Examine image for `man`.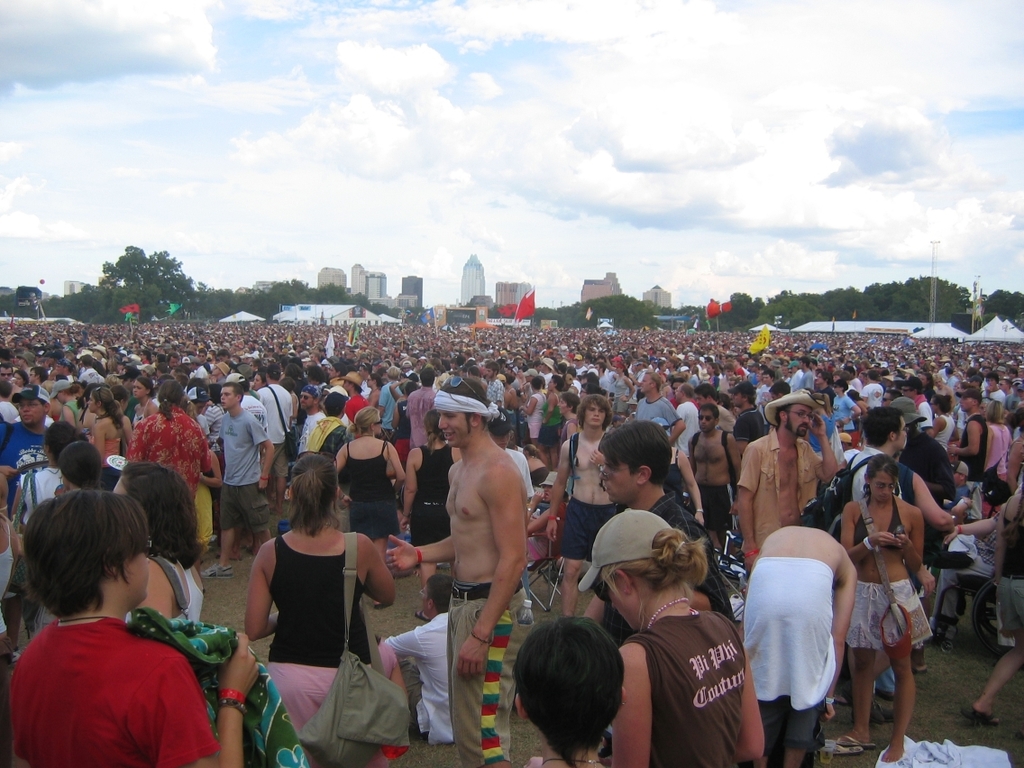
Examination result: crop(547, 390, 619, 620).
